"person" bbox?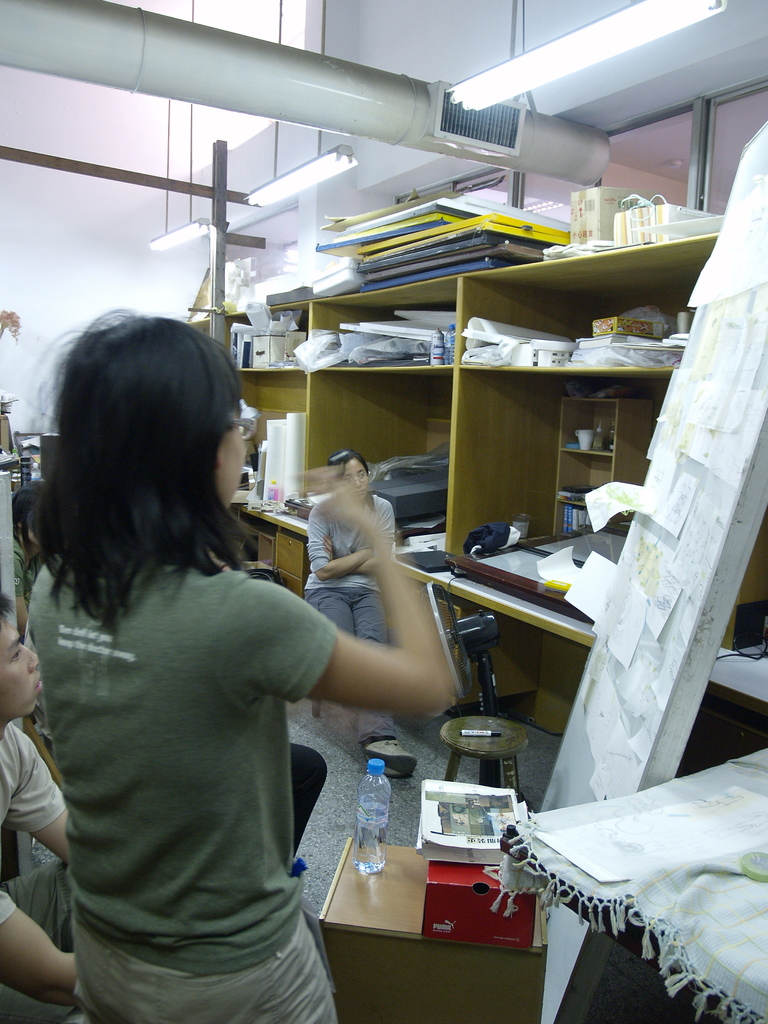
x1=44 y1=293 x2=428 y2=1002
